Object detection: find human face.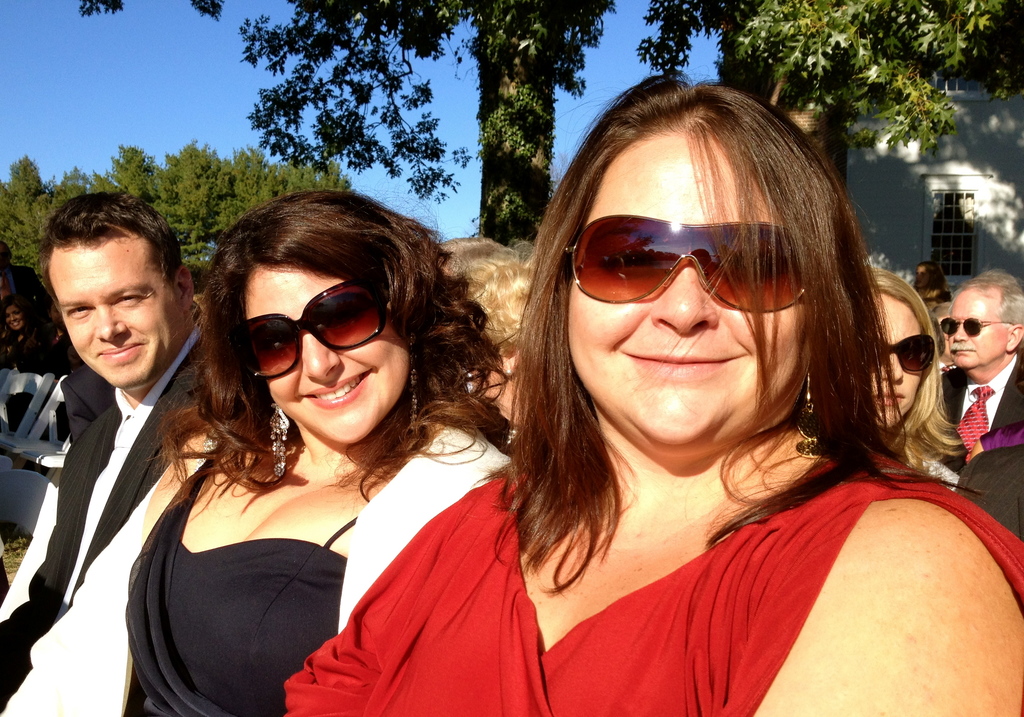
[47, 242, 191, 388].
